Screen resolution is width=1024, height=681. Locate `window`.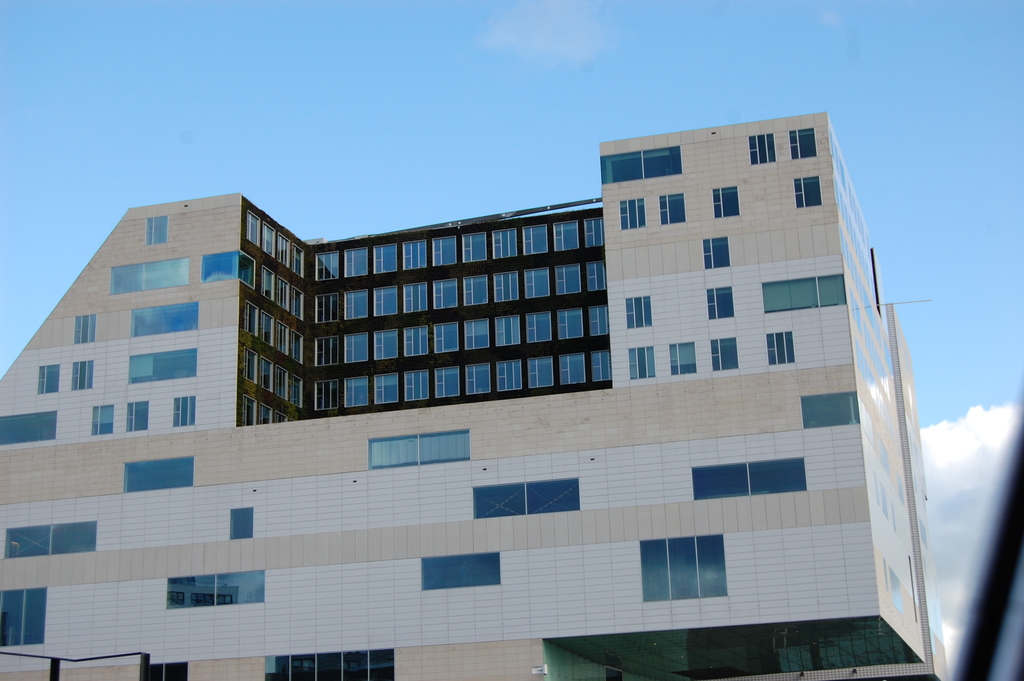
bbox(125, 404, 149, 435).
